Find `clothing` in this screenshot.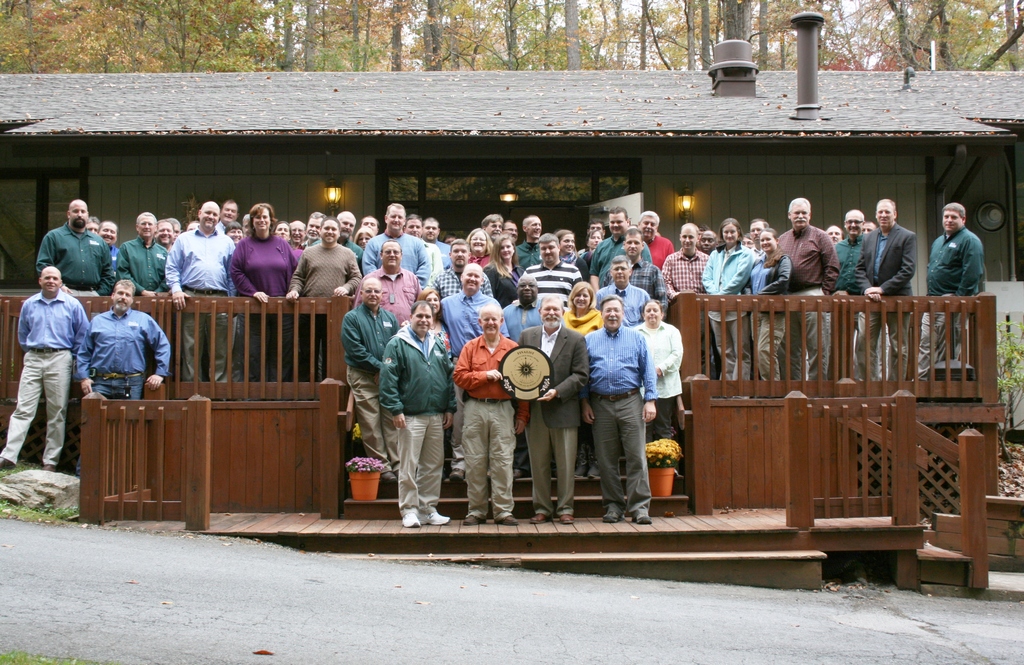
The bounding box for `clothing` is select_region(0, 290, 91, 467).
